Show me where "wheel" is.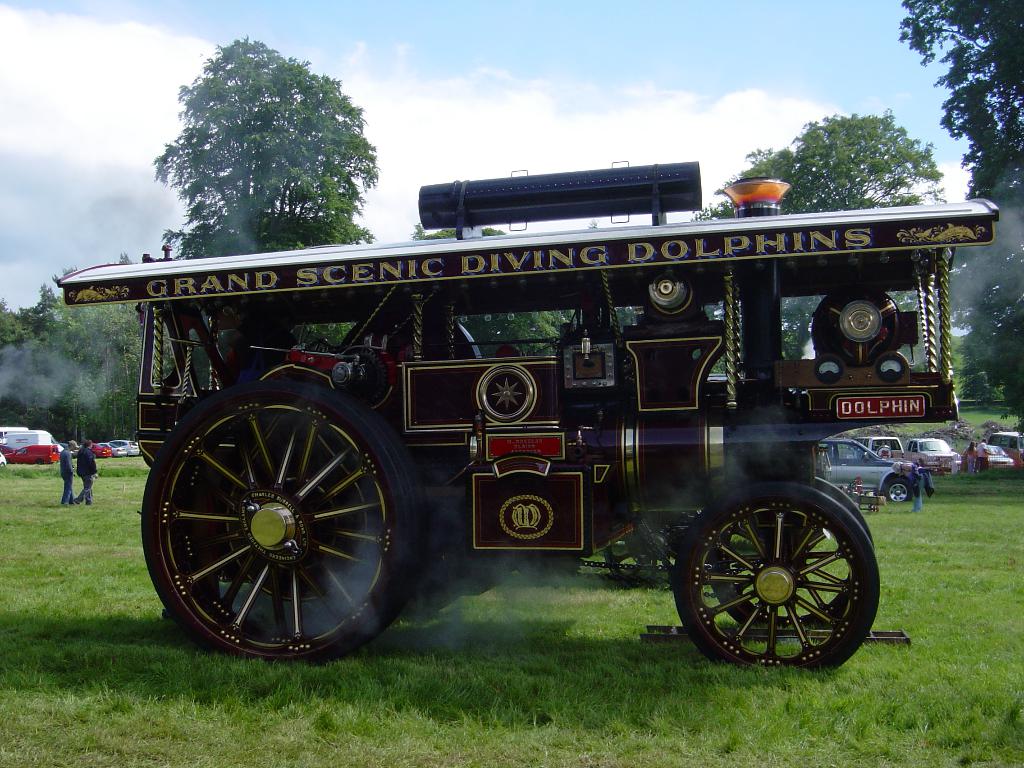
"wheel" is at Rect(877, 444, 893, 459).
